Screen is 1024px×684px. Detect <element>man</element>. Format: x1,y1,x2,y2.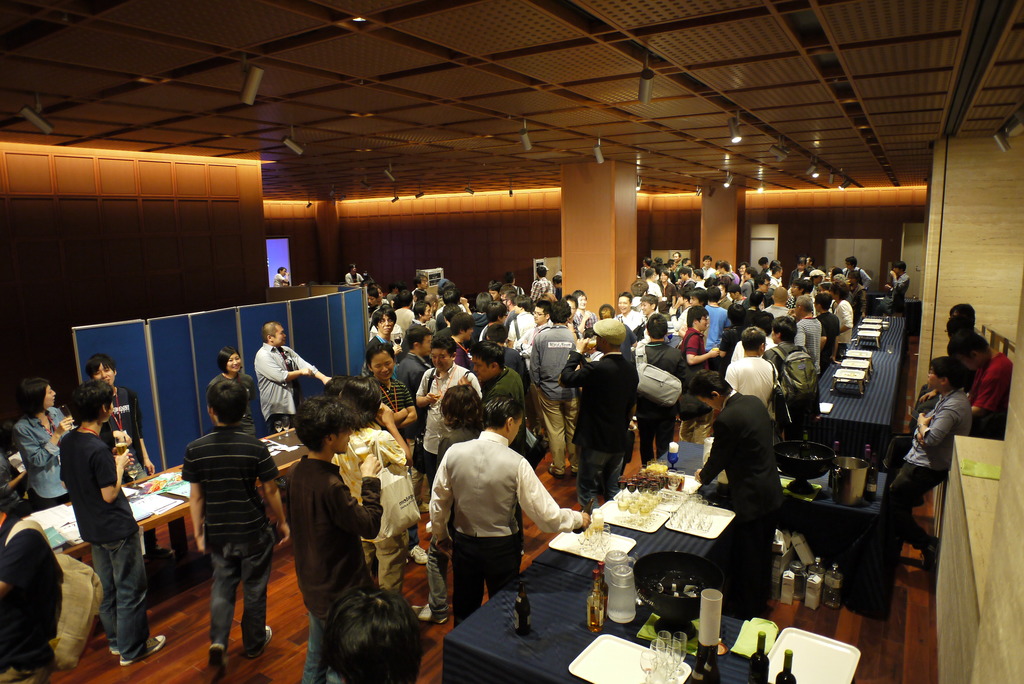
88,352,164,487.
